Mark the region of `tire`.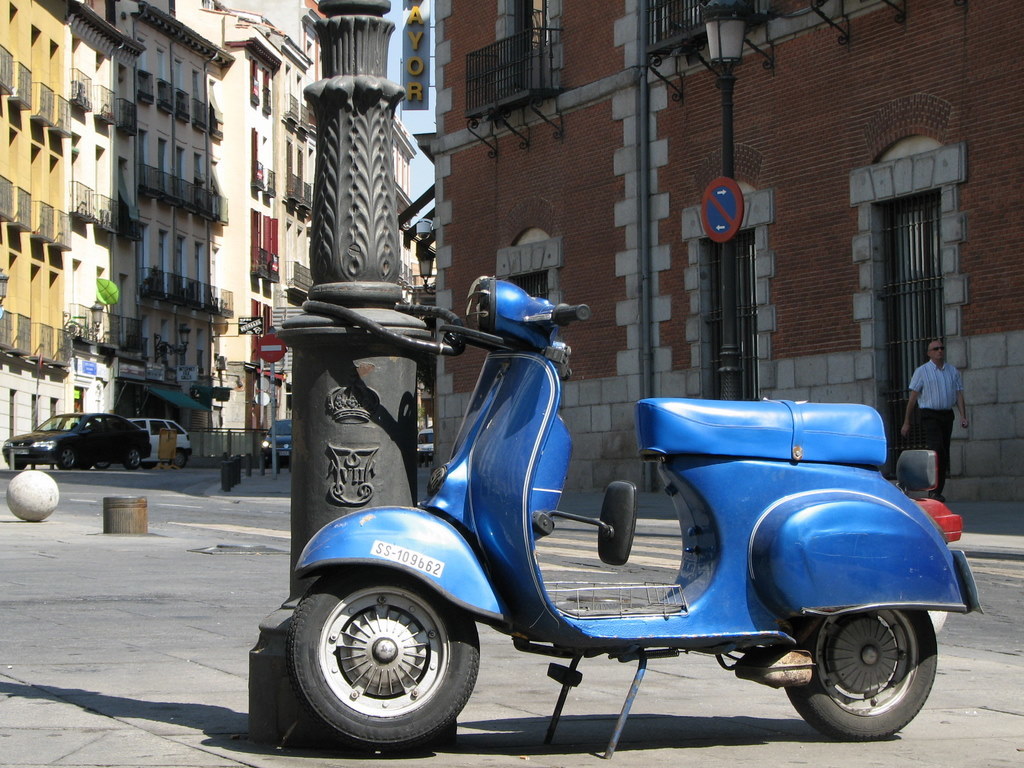
Region: <bbox>786, 603, 938, 739</bbox>.
